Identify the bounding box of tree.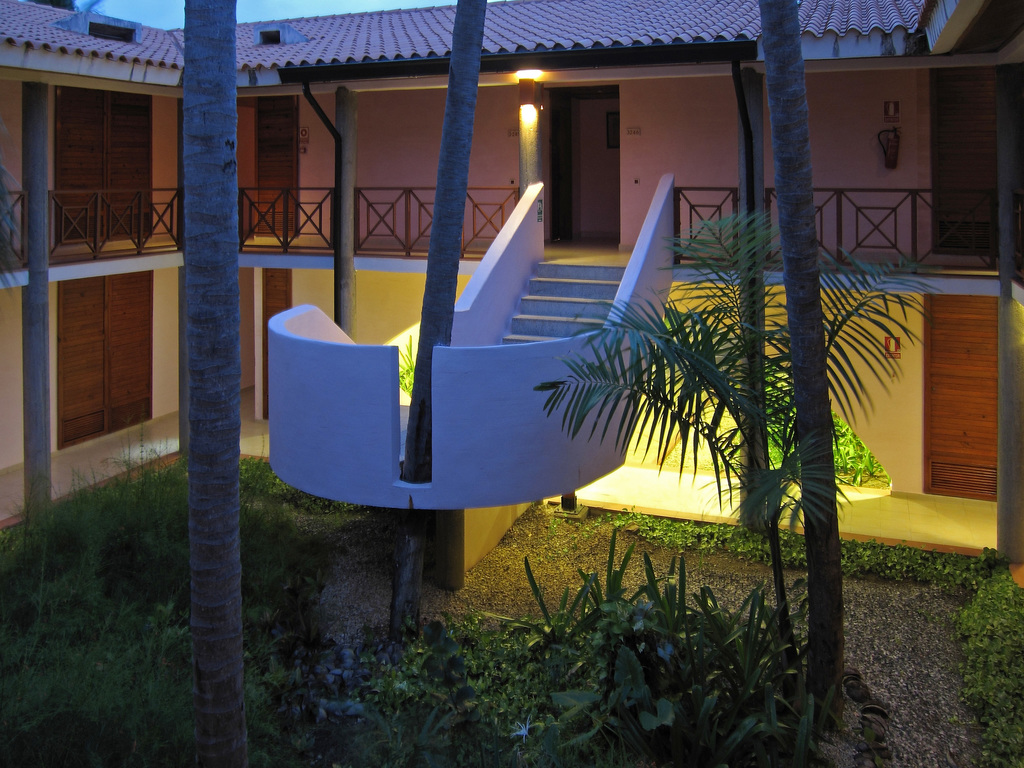
select_region(775, 0, 859, 745).
